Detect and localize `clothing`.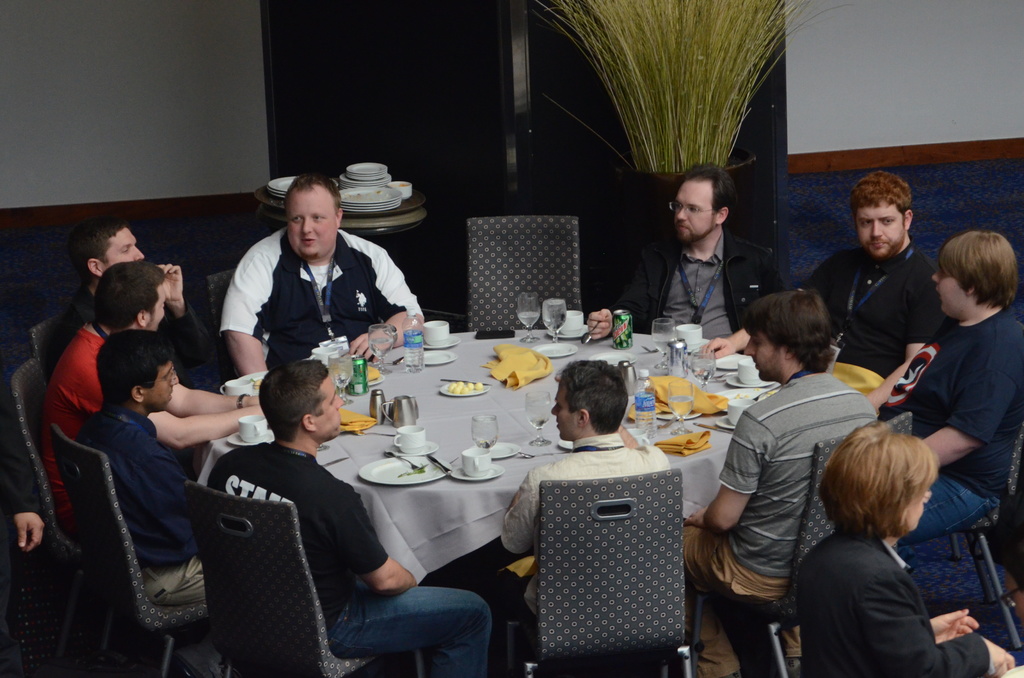
Localized at 0:374:42:519.
